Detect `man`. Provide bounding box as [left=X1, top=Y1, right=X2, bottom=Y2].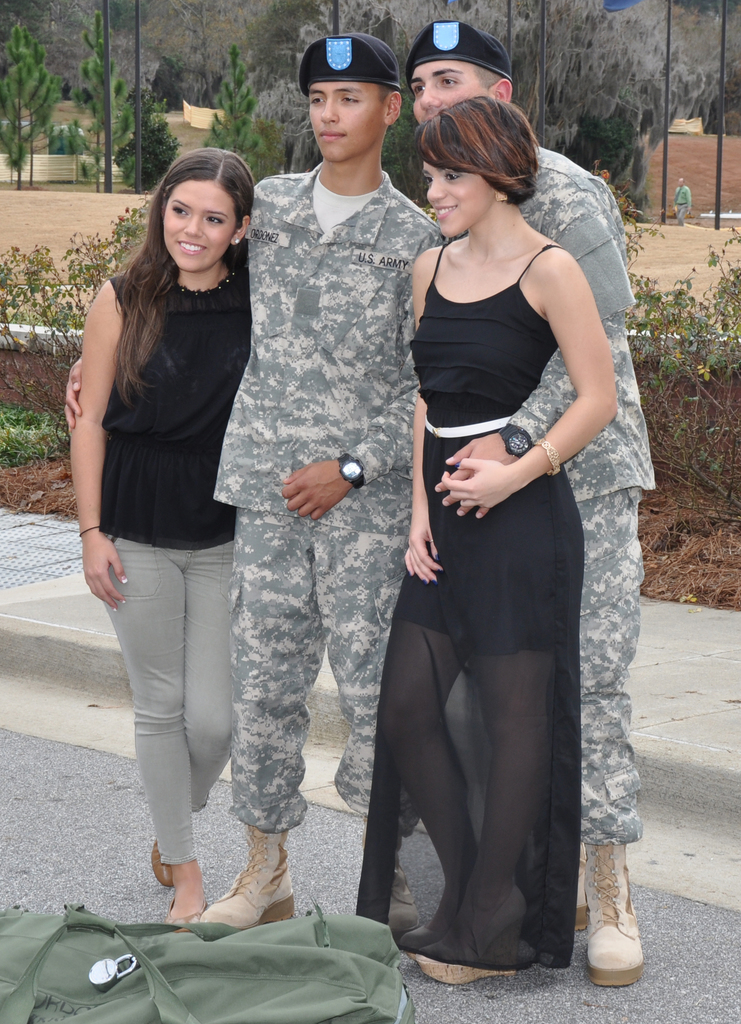
[left=425, top=17, right=660, bottom=990].
